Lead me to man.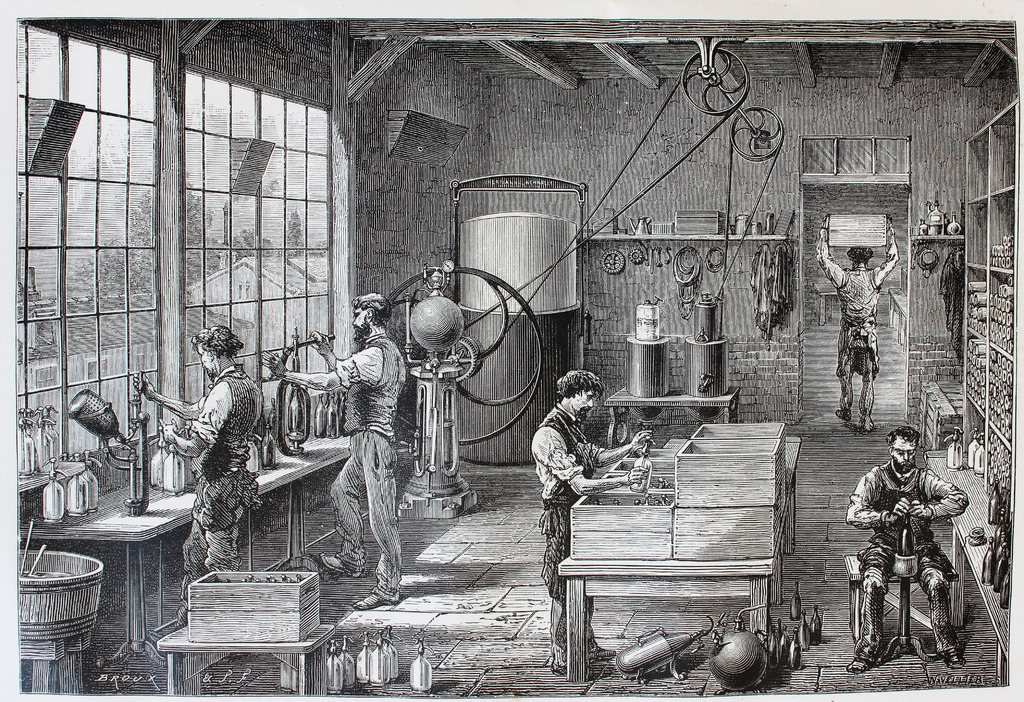
Lead to bbox=[817, 215, 902, 432].
